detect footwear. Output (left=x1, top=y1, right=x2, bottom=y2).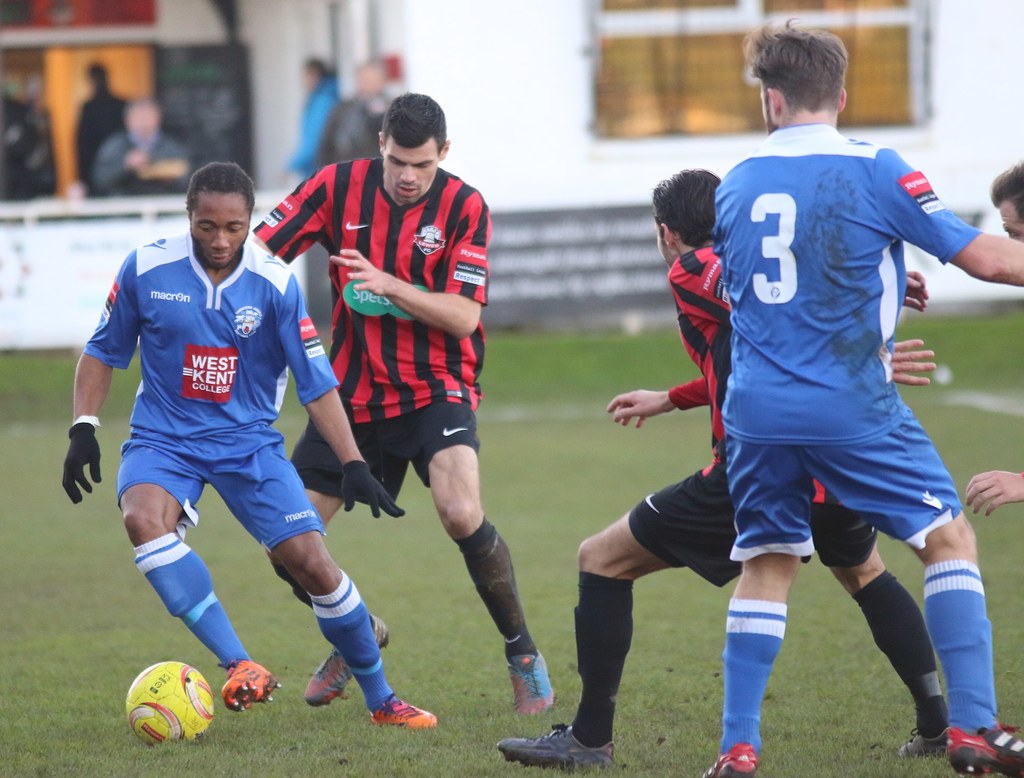
(left=370, top=689, right=437, bottom=727).
